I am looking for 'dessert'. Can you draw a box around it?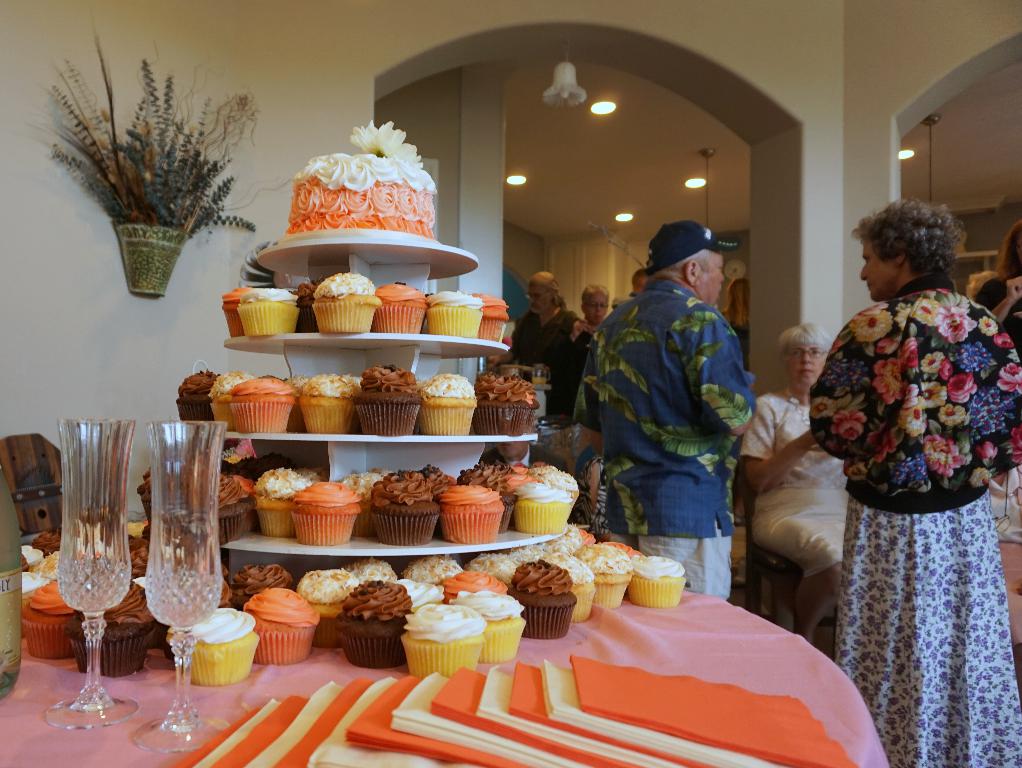
Sure, the bounding box is bbox=(293, 123, 433, 236).
